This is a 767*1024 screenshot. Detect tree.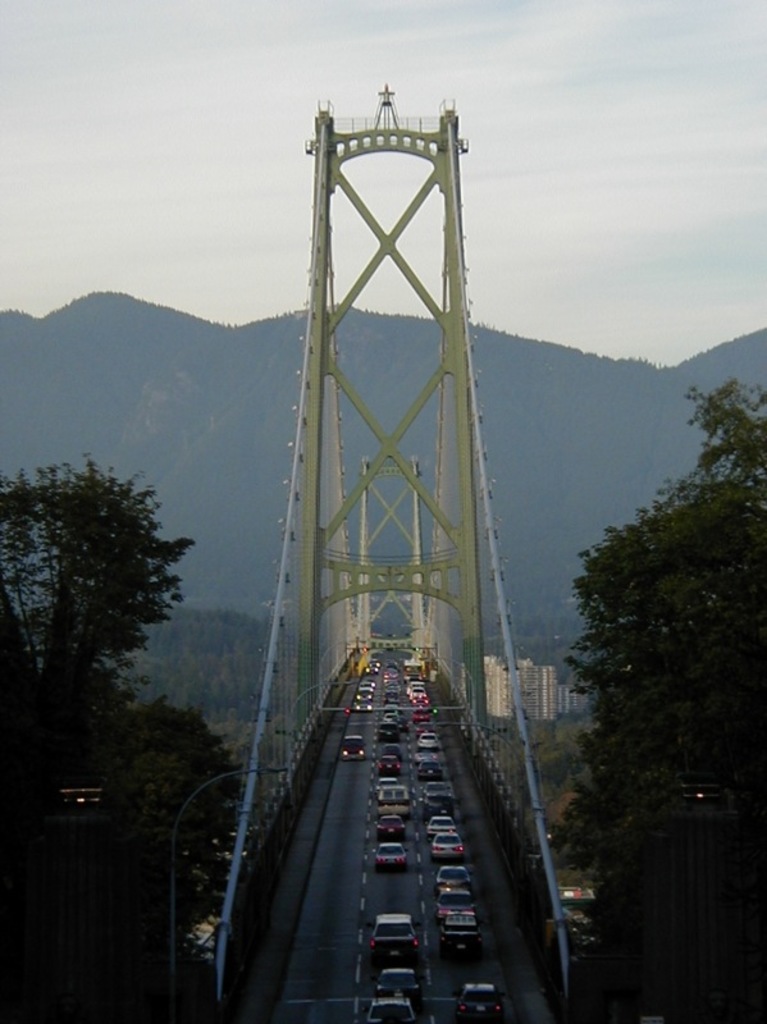
locate(0, 704, 243, 1014).
